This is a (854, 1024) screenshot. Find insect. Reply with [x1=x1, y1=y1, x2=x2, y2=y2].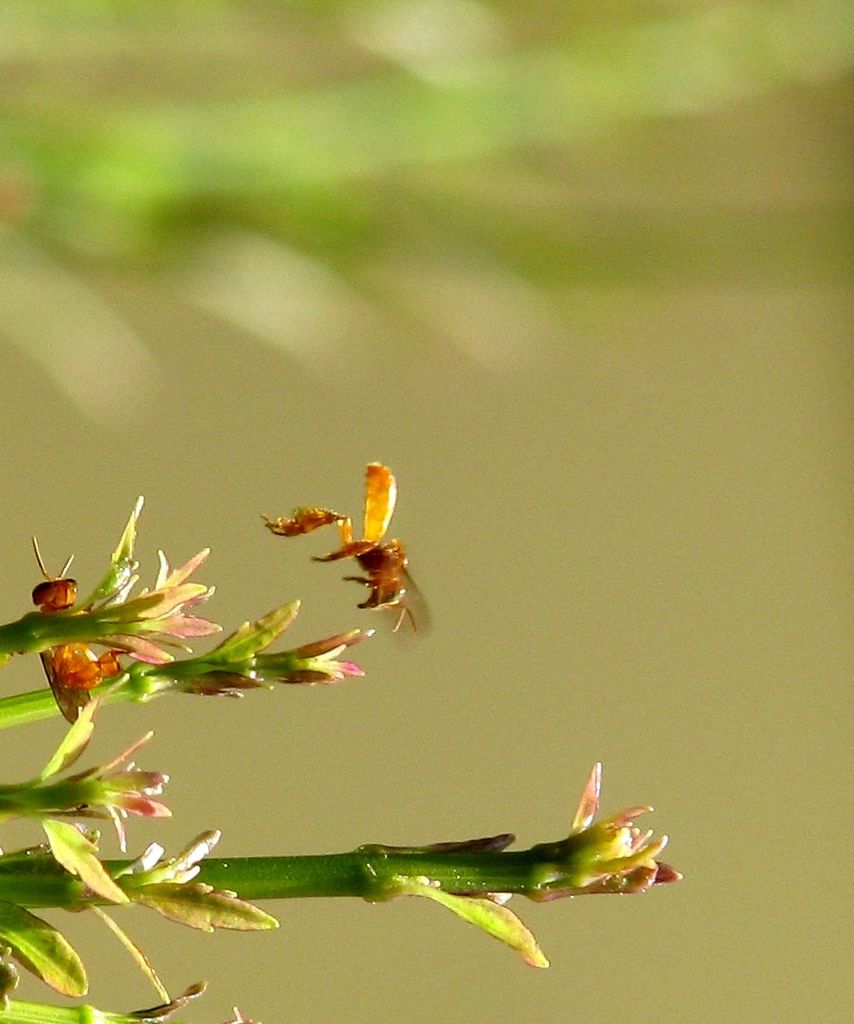
[x1=258, y1=460, x2=438, y2=640].
